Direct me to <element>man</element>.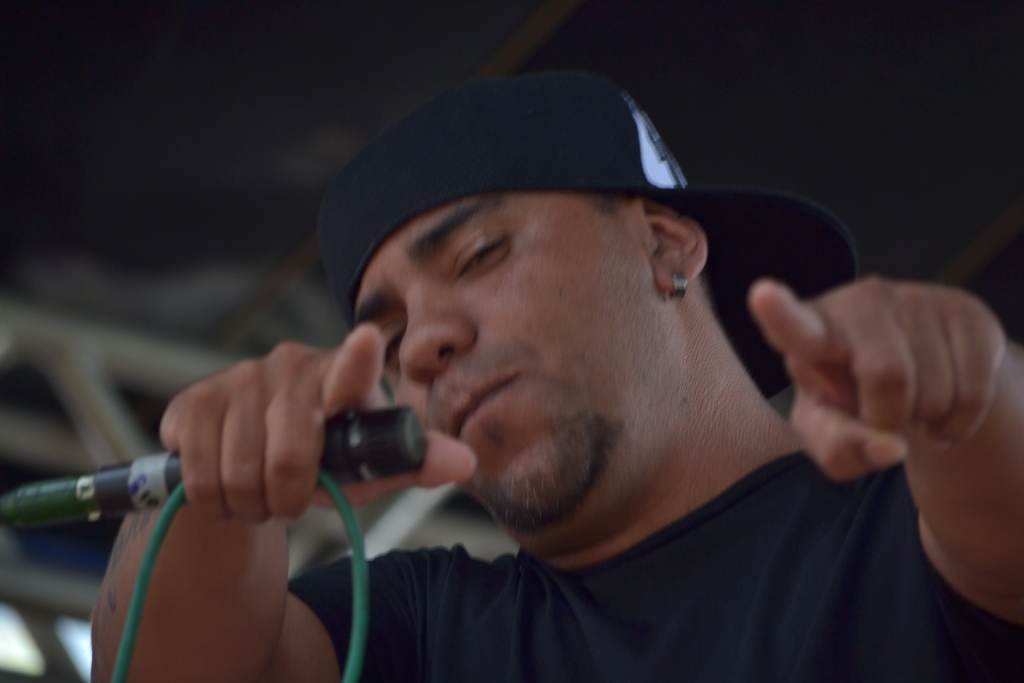
Direction: rect(88, 69, 1023, 682).
